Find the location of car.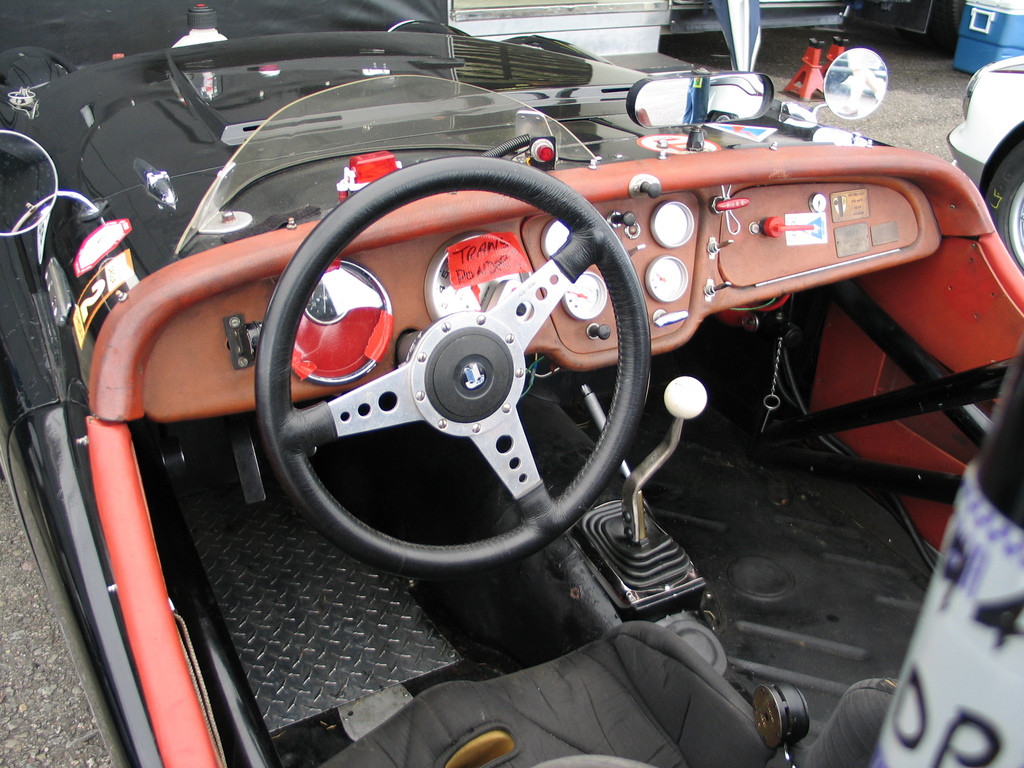
Location: [left=950, top=54, right=1023, bottom=262].
